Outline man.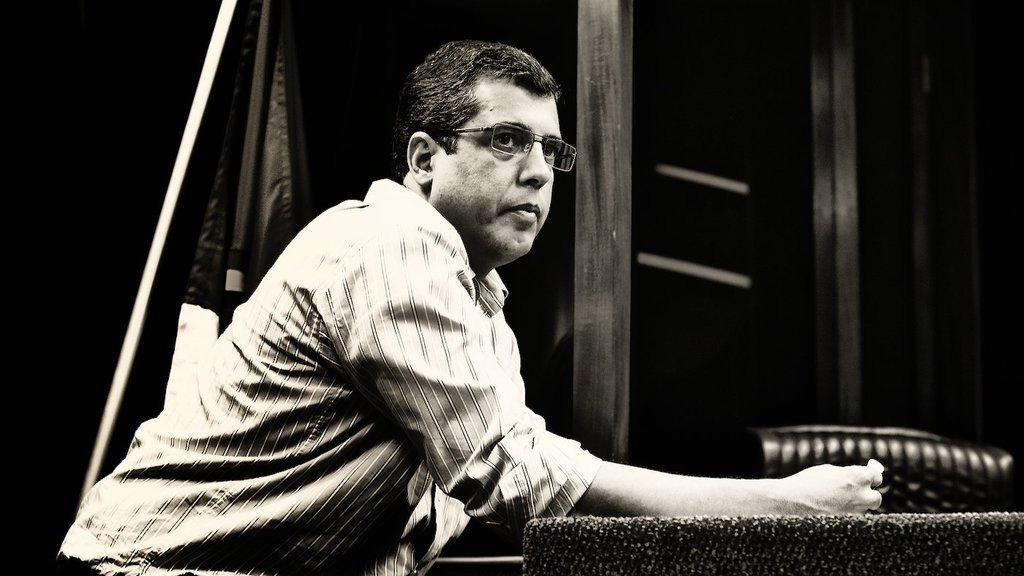
Outline: 55/32/883/575.
